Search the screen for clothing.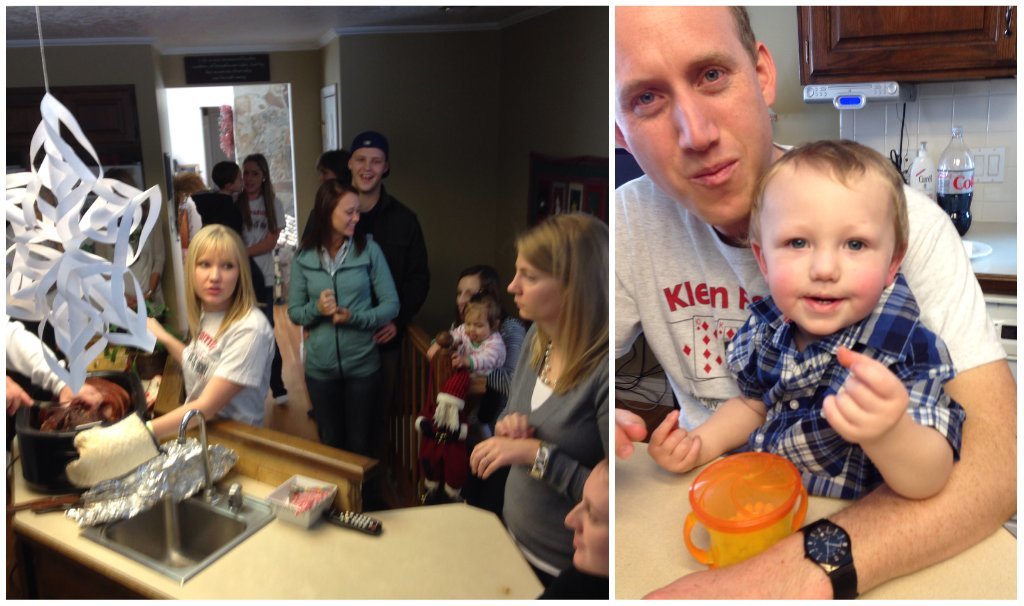
Found at box=[589, 162, 1016, 407].
